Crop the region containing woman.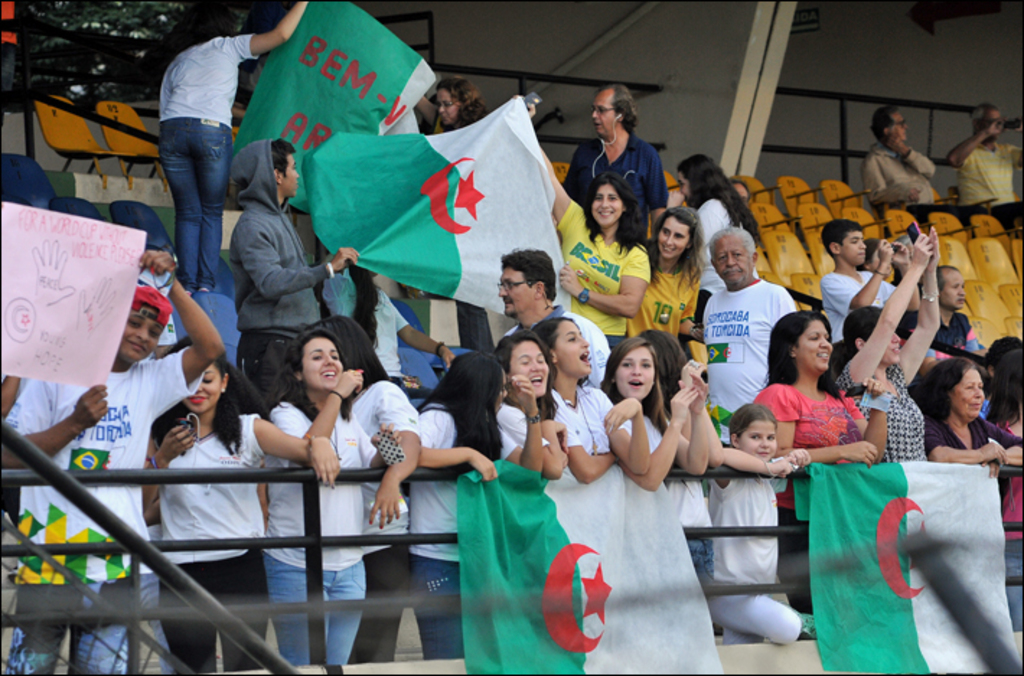
Crop region: x1=819 y1=222 x2=942 y2=464.
